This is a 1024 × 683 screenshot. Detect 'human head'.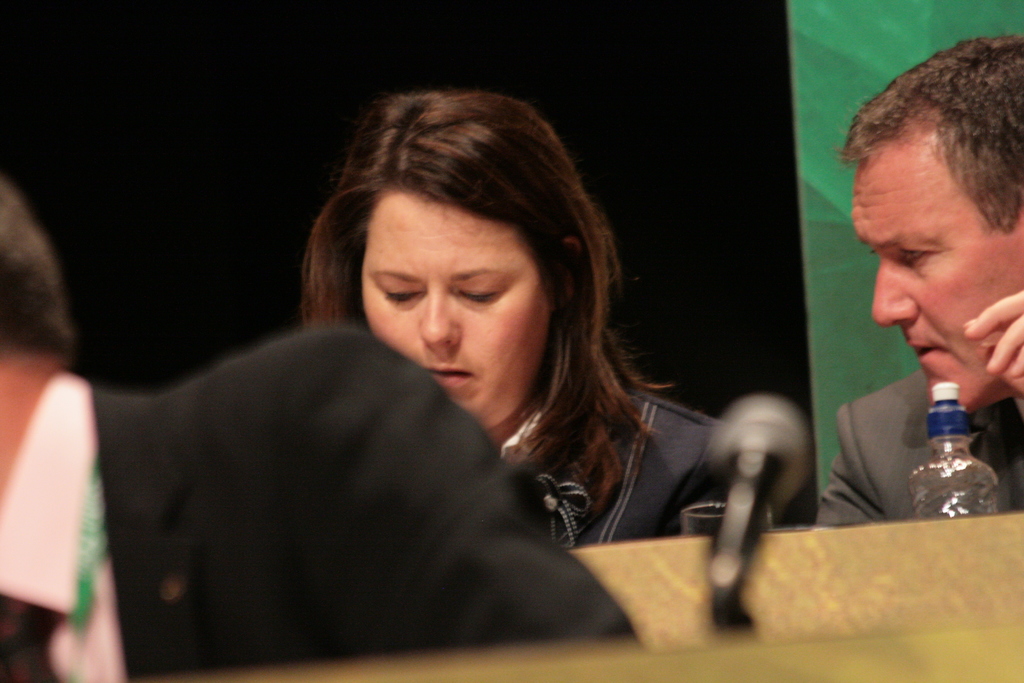
x1=0 y1=178 x2=75 y2=511.
